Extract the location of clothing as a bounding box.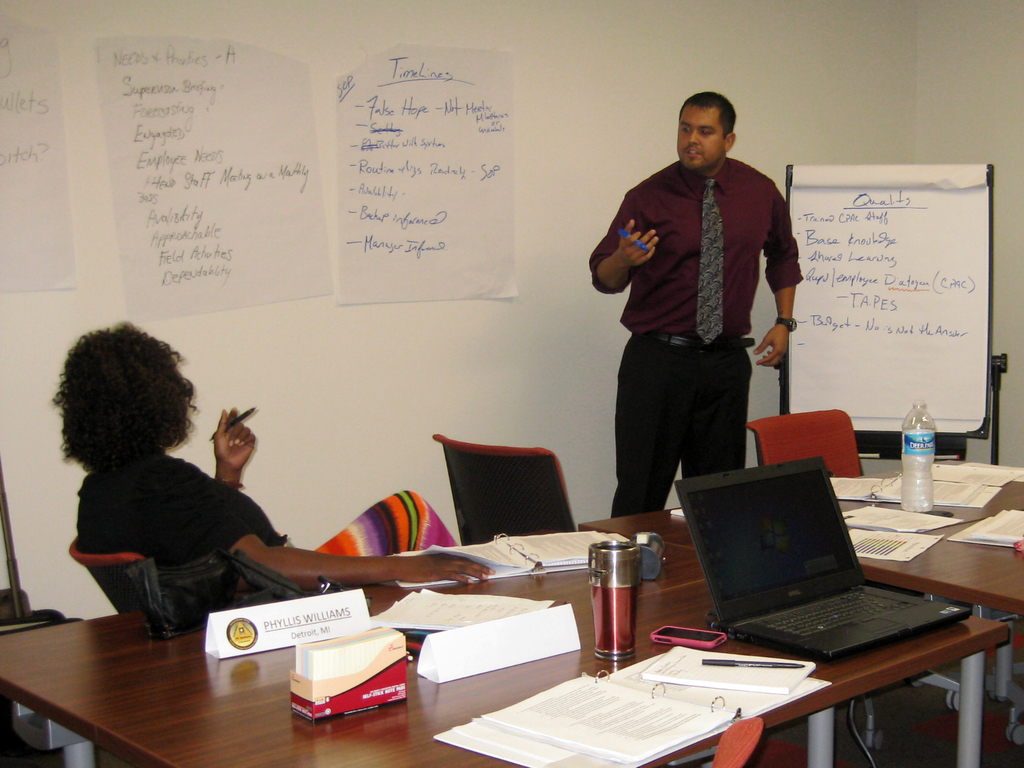
596/125/806/504.
